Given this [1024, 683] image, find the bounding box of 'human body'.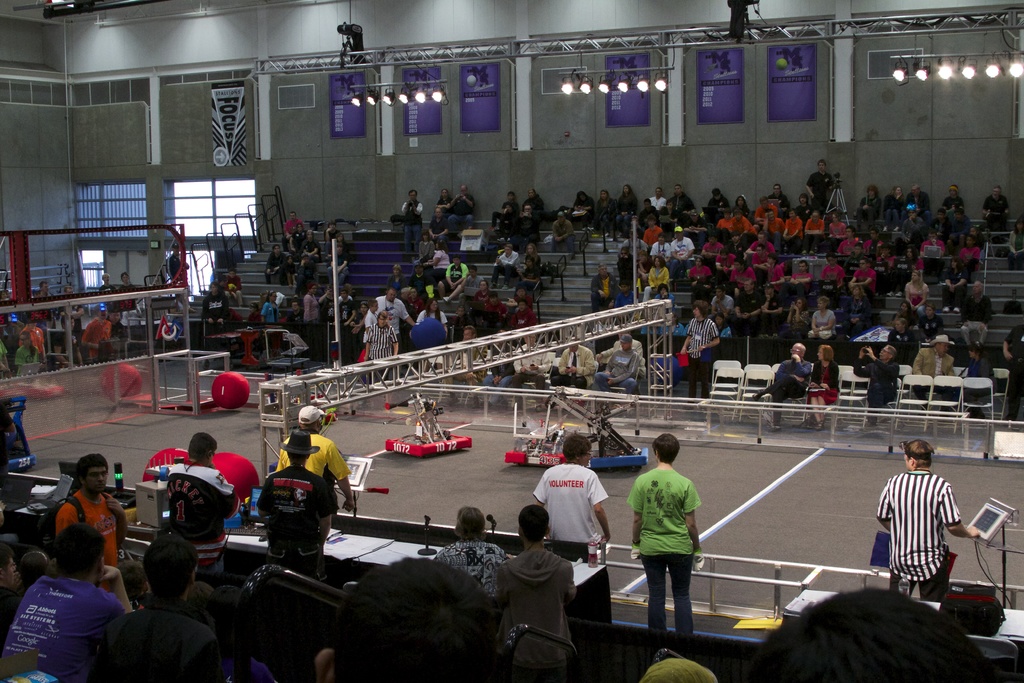
left=705, top=231, right=719, bottom=261.
